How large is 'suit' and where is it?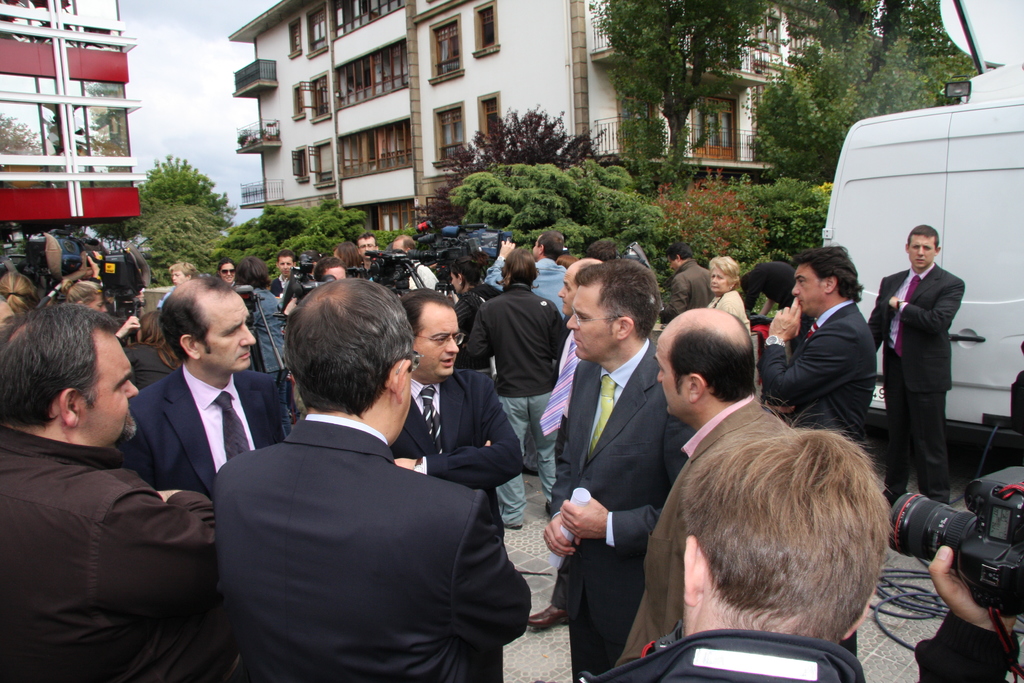
Bounding box: [756, 297, 883, 449].
